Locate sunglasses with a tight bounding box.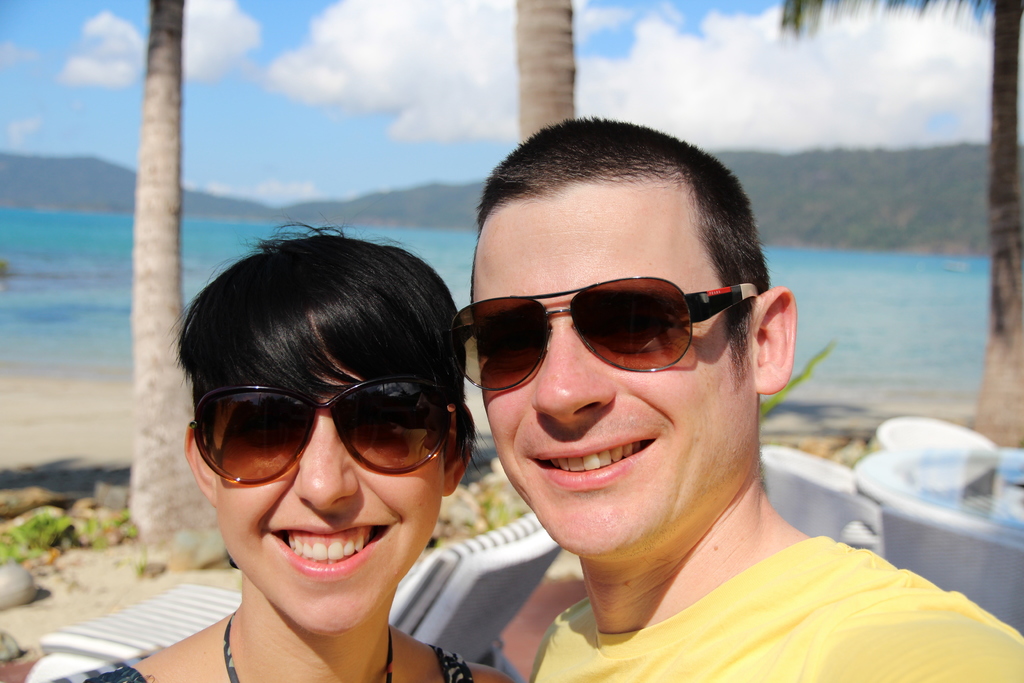
[left=192, top=377, right=452, bottom=484].
